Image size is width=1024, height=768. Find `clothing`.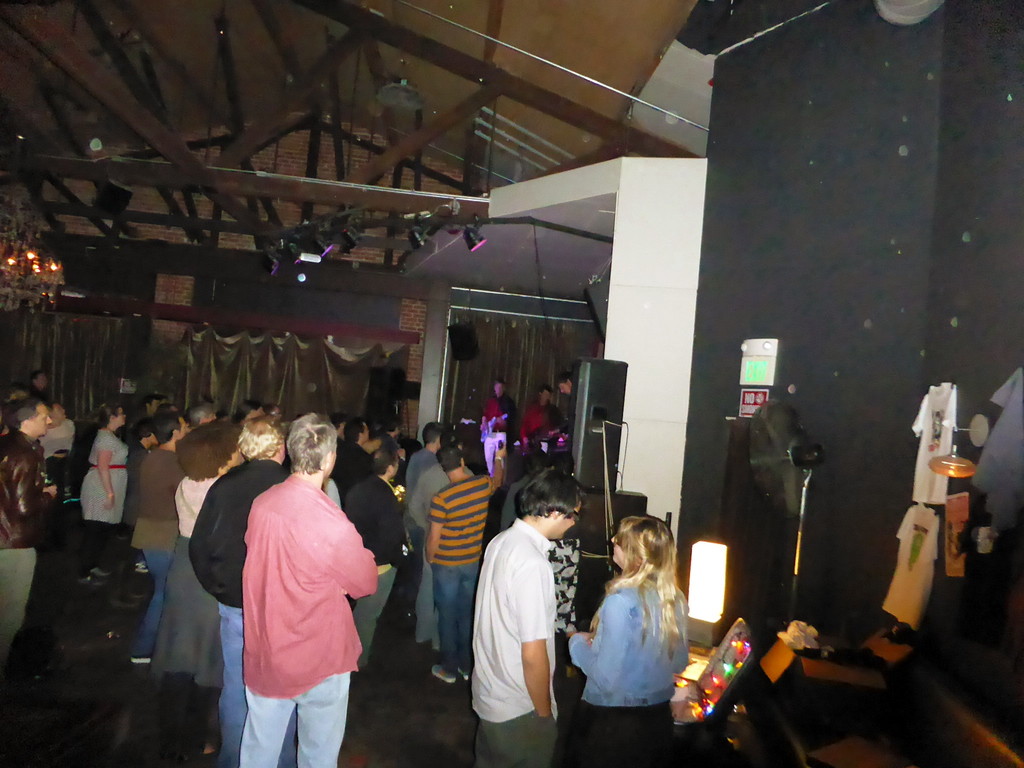
x1=508 y1=397 x2=568 y2=435.
